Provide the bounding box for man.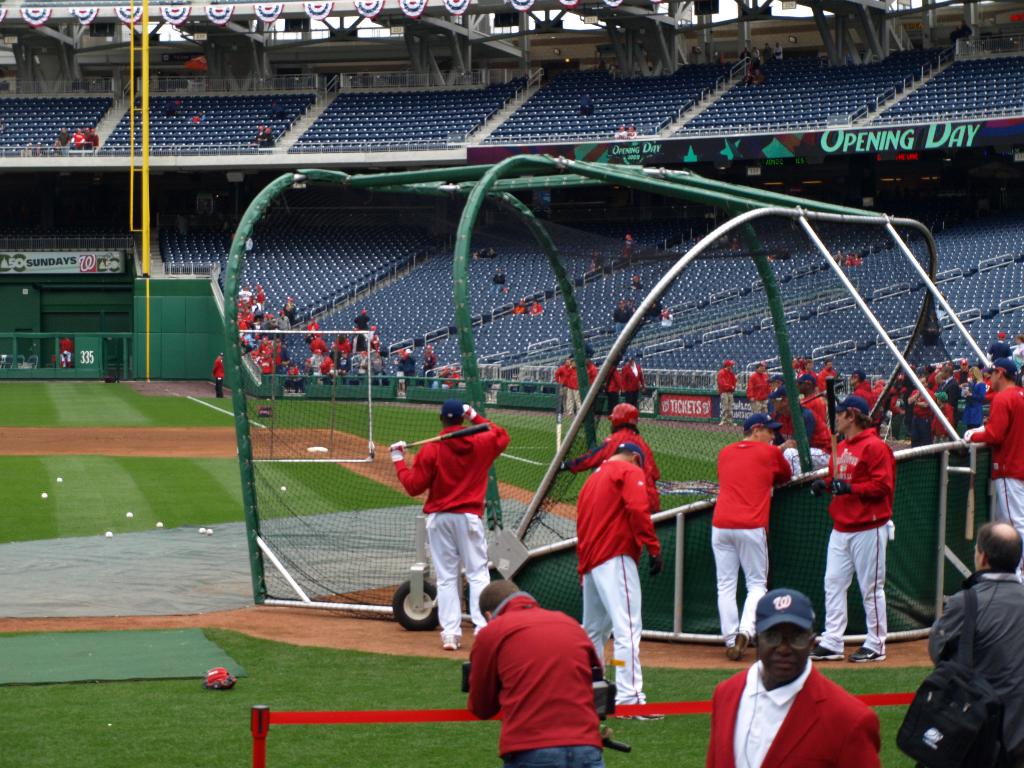
579:92:593:112.
